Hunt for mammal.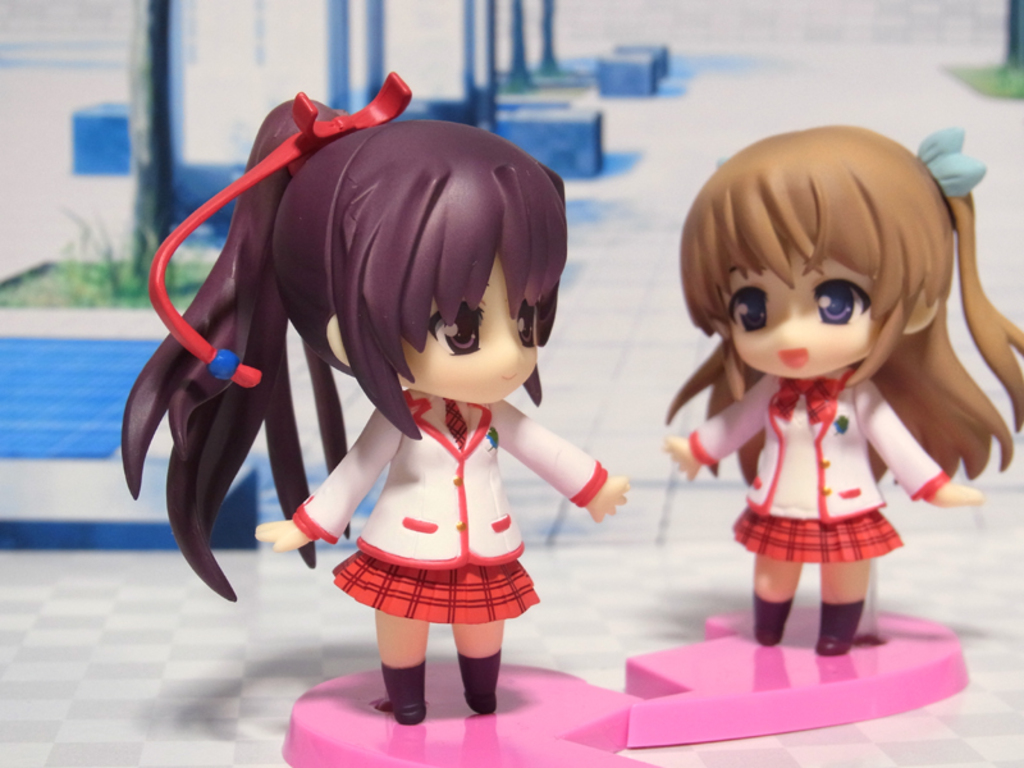
Hunted down at {"x1": 113, "y1": 70, "x2": 623, "y2": 736}.
